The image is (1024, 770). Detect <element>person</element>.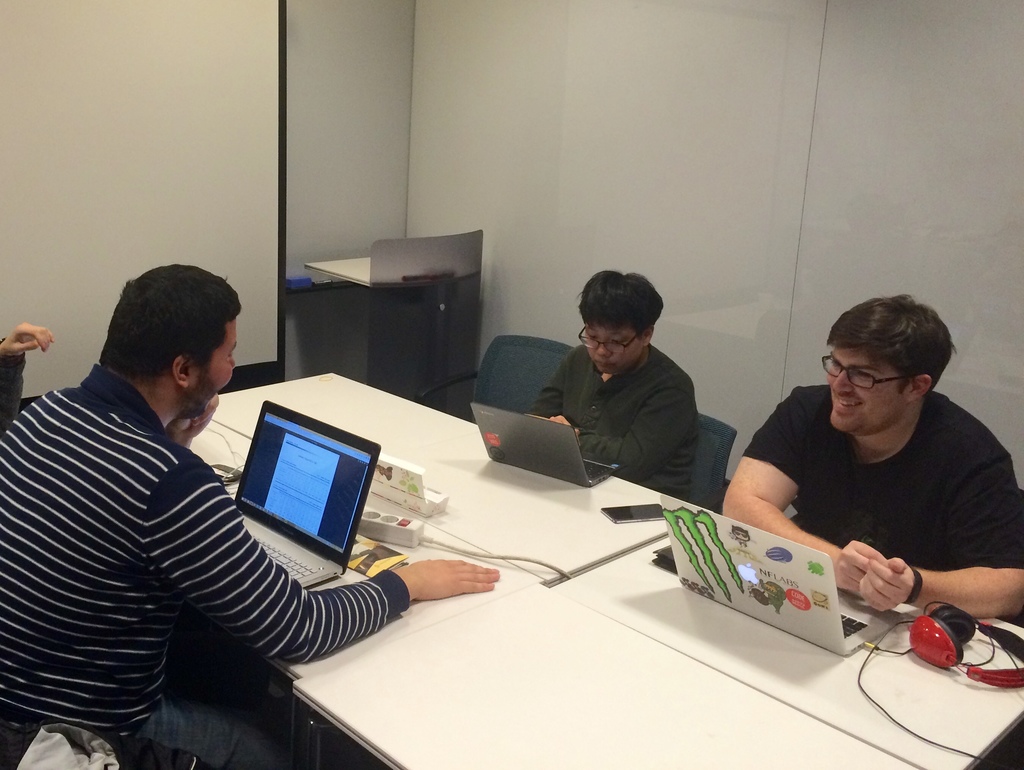
Detection: box=[534, 263, 738, 514].
